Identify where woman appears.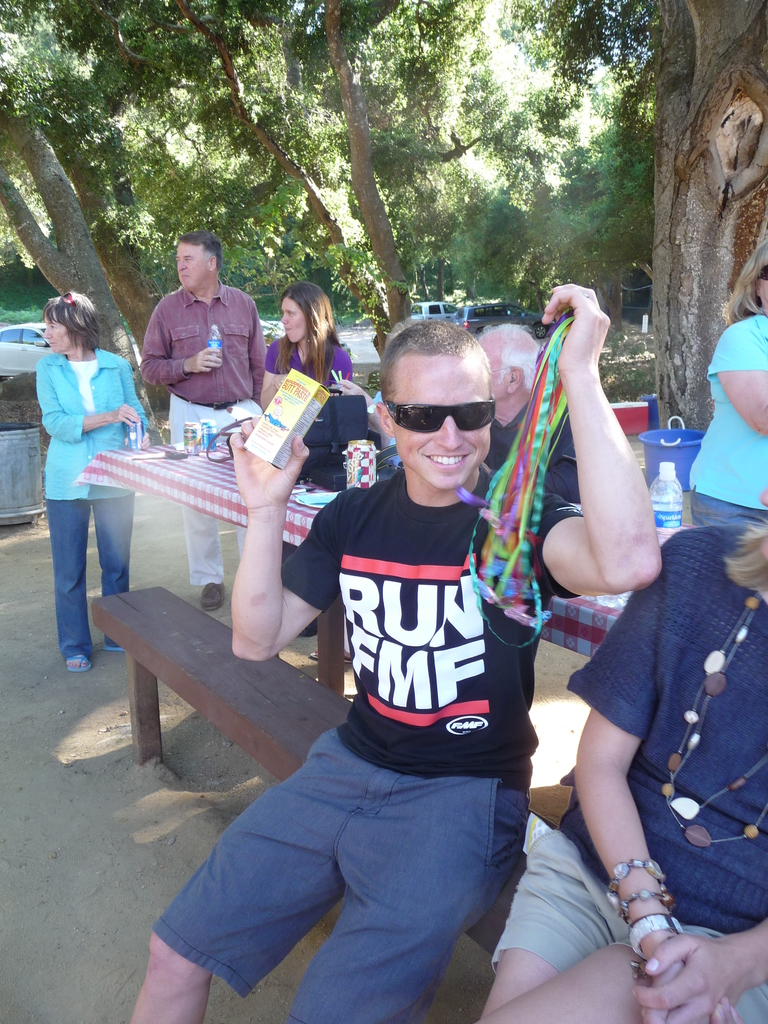
Appears at BBox(473, 487, 767, 1022).
